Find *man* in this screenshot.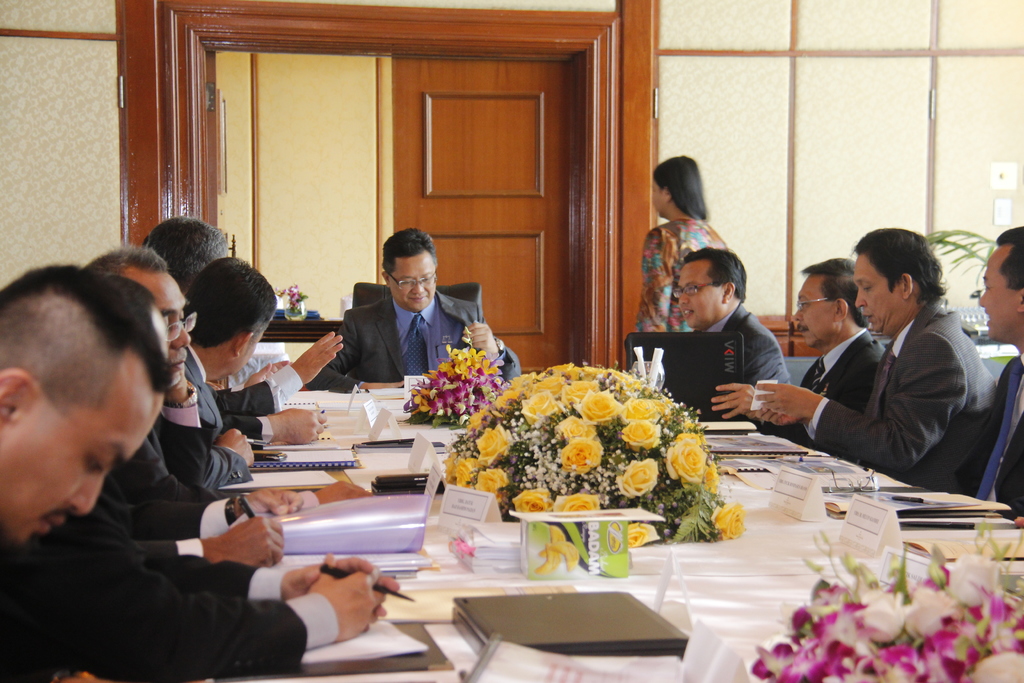
The bounding box for *man* is [x1=671, y1=246, x2=796, y2=386].
